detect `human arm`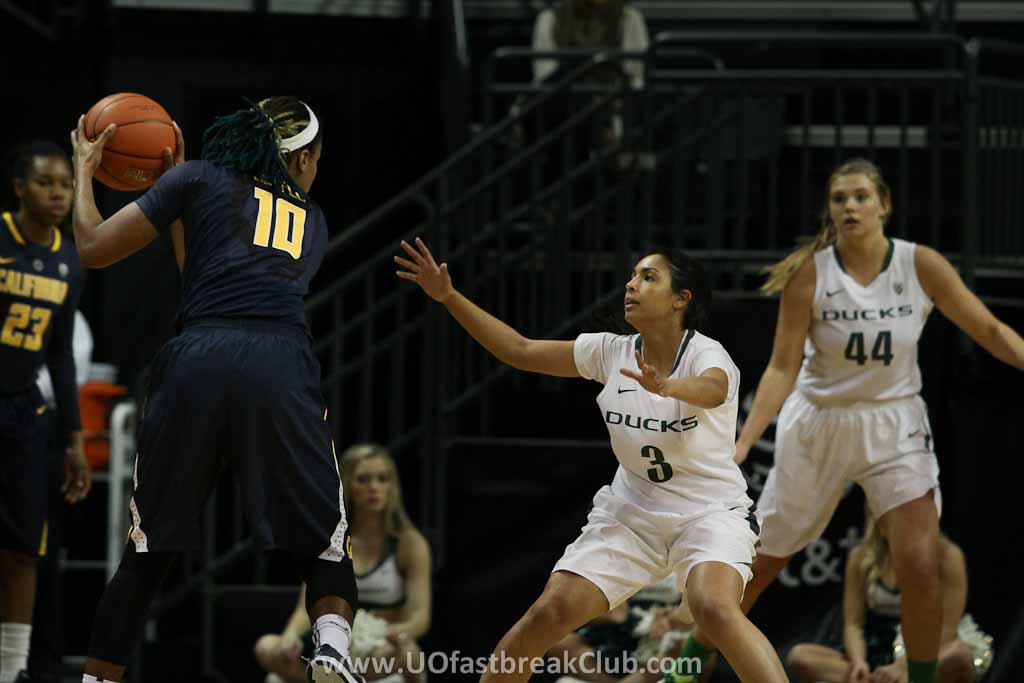
{"x1": 729, "y1": 250, "x2": 817, "y2": 464}
